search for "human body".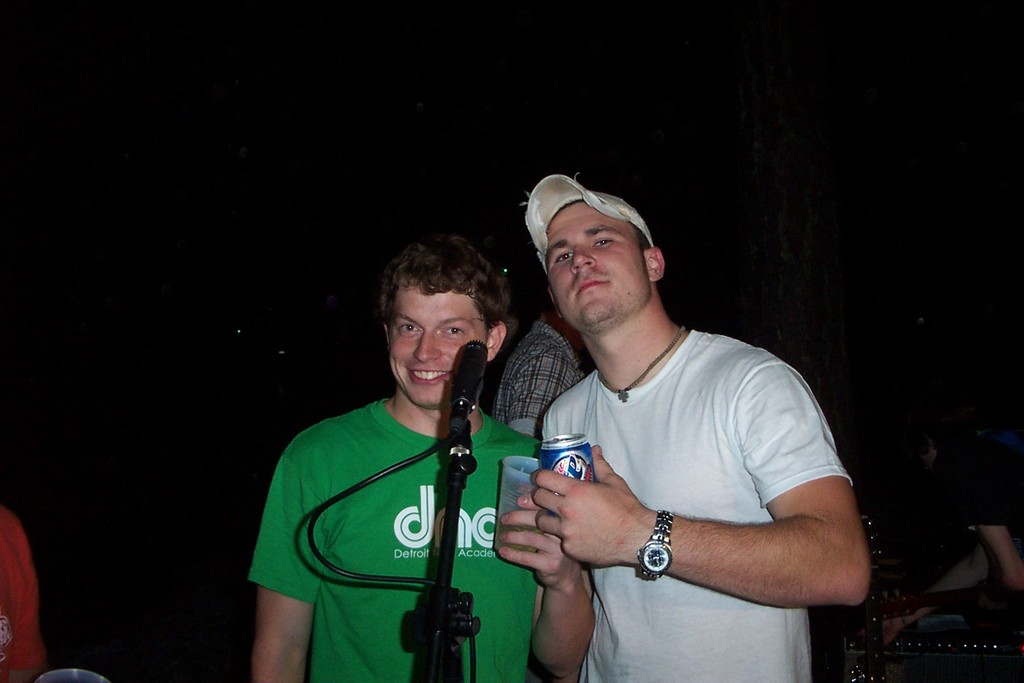
Found at 491/318/591/441.
